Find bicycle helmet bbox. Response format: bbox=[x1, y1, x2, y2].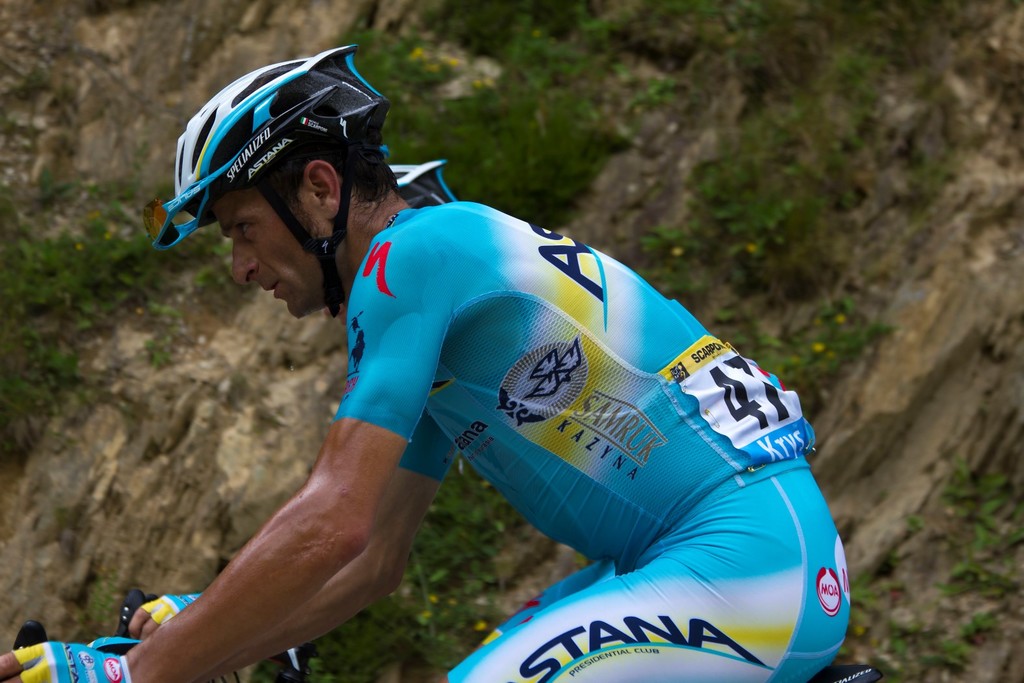
bbox=[159, 41, 391, 314].
